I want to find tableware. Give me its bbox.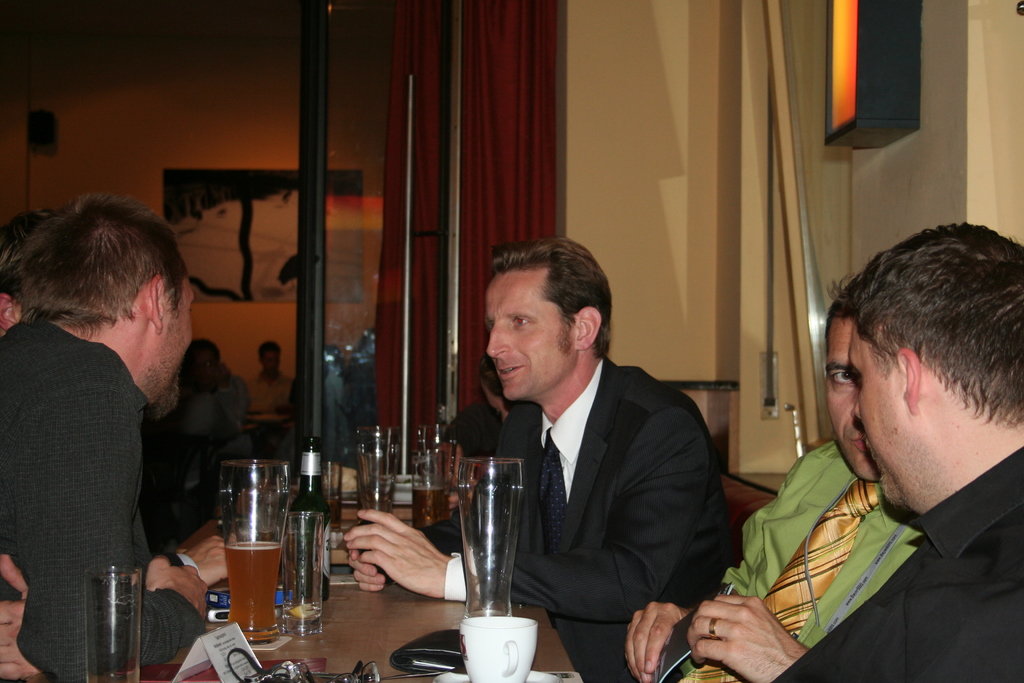
<box>289,437,324,607</box>.
